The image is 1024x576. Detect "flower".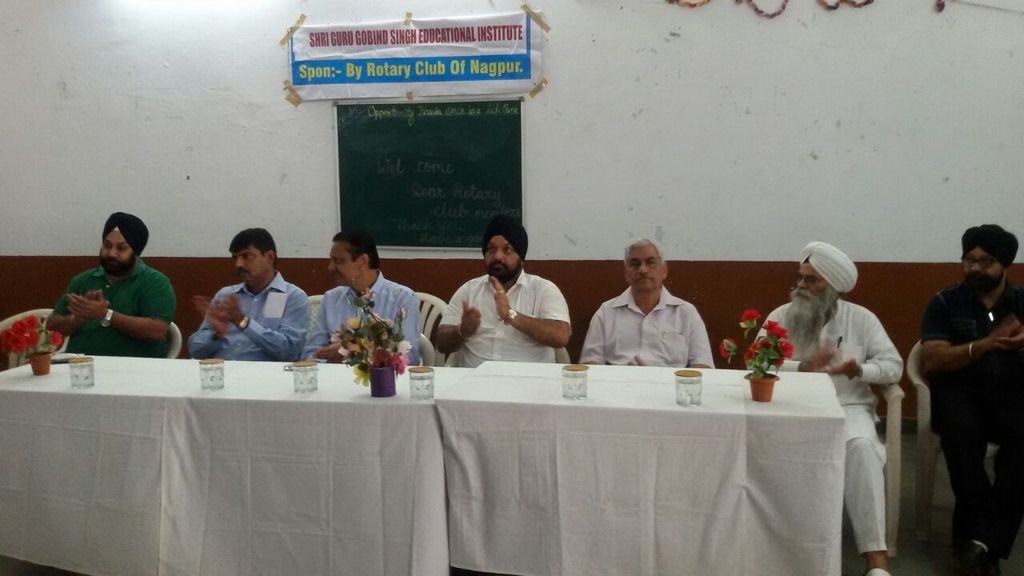
Detection: <bbox>7, 330, 28, 354</bbox>.
